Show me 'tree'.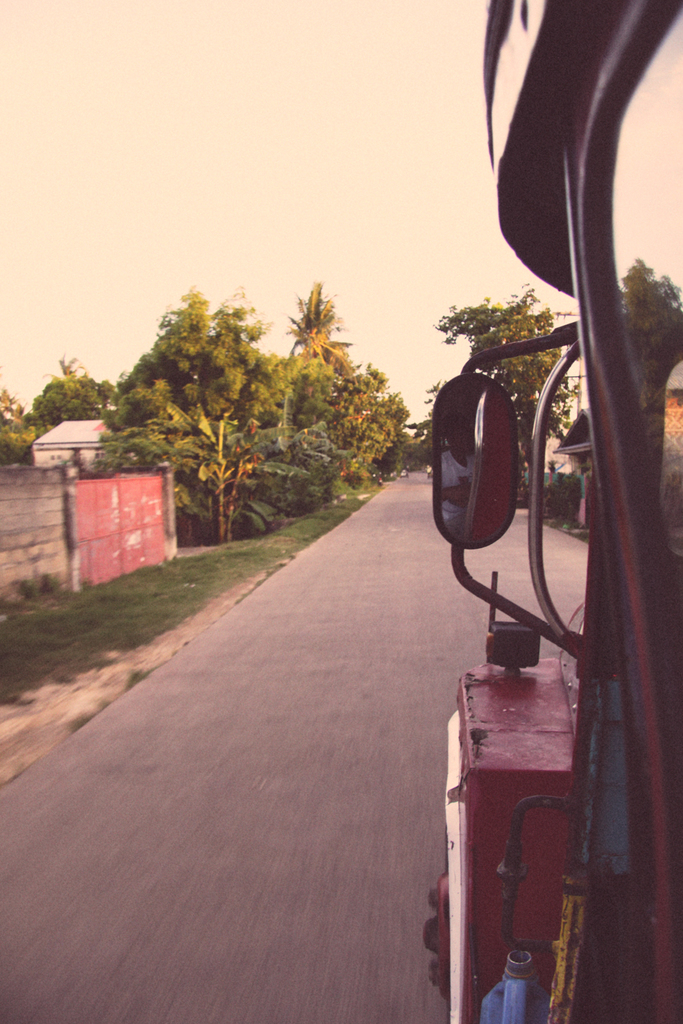
'tree' is here: 281,274,346,368.
